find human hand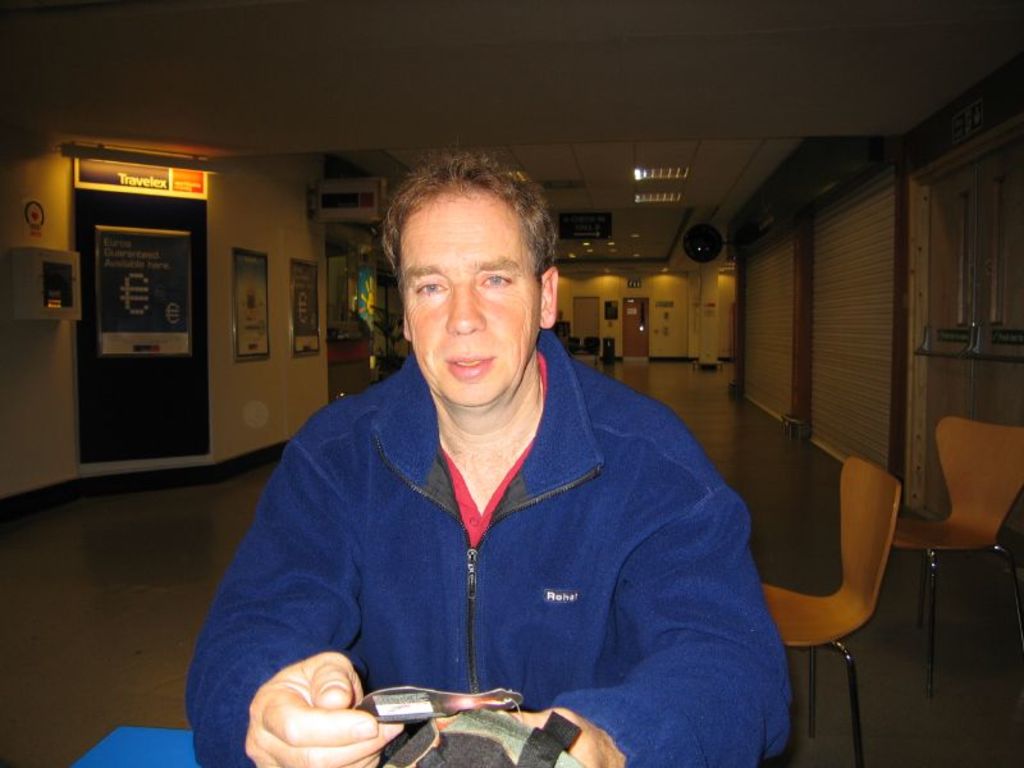
{"x1": 253, "y1": 648, "x2": 381, "y2": 759}
